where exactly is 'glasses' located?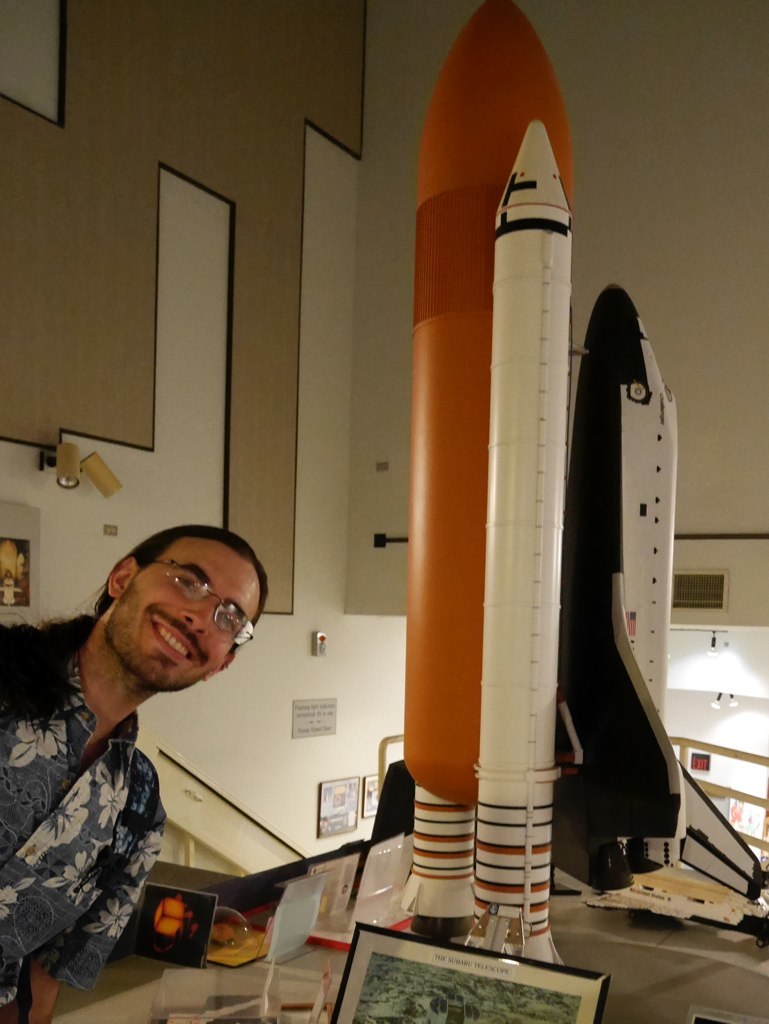
Its bounding box is x1=147 y1=556 x2=257 y2=650.
